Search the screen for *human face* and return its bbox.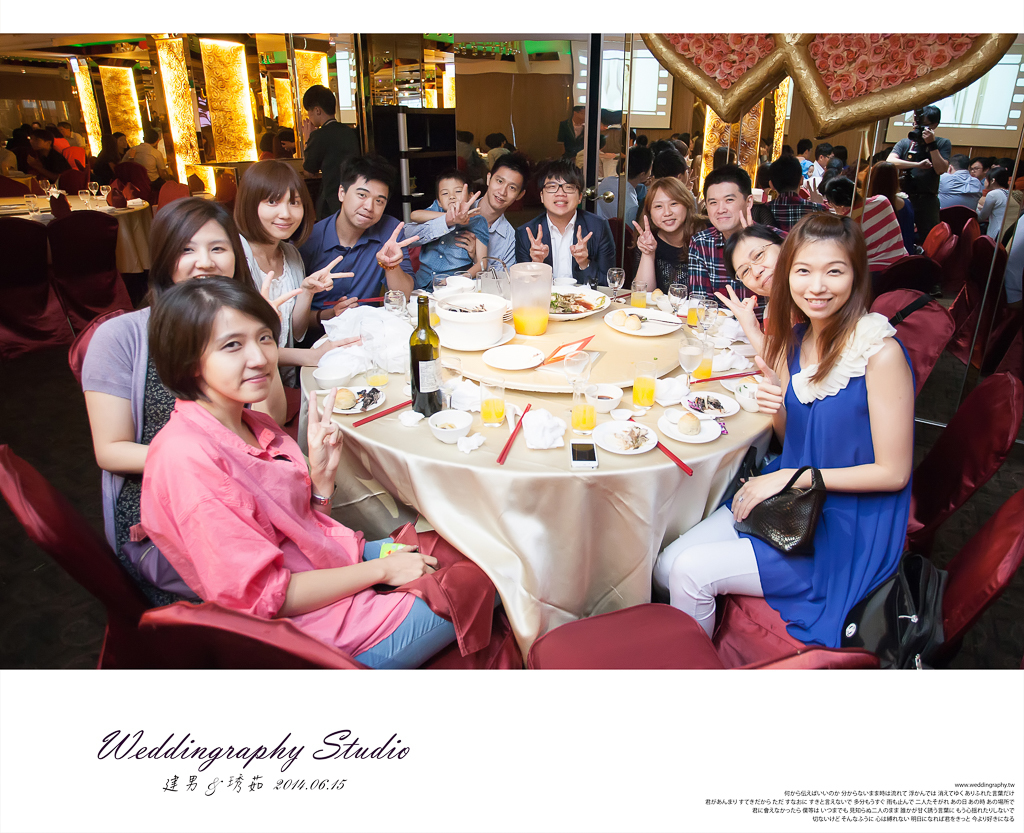
Found: x1=174 y1=224 x2=233 y2=277.
